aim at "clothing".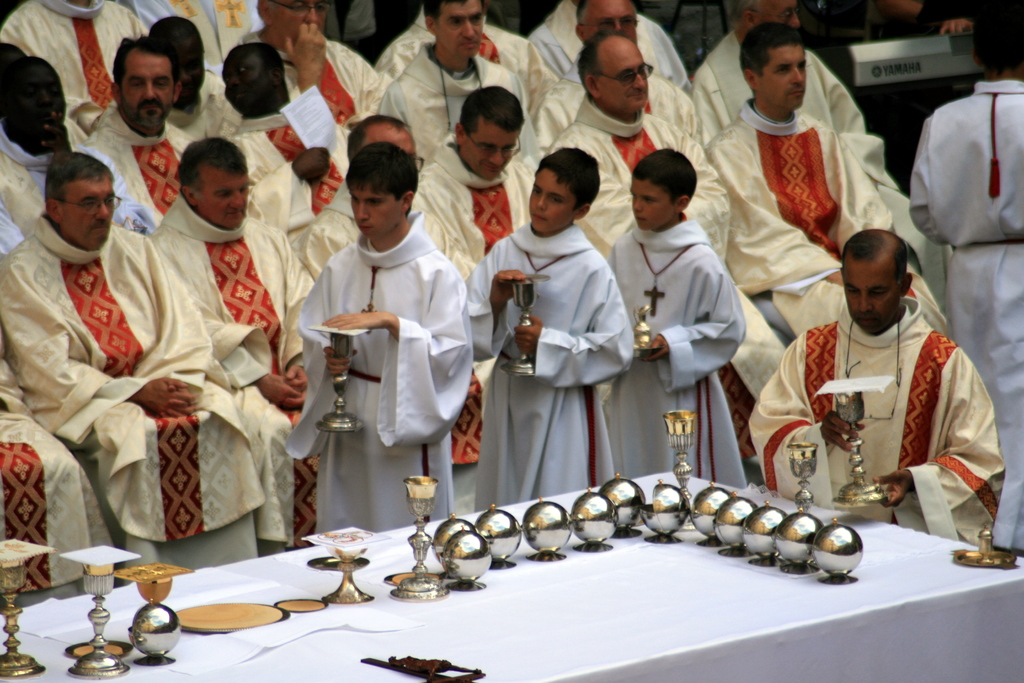
Aimed at [left=738, top=301, right=1008, bottom=572].
